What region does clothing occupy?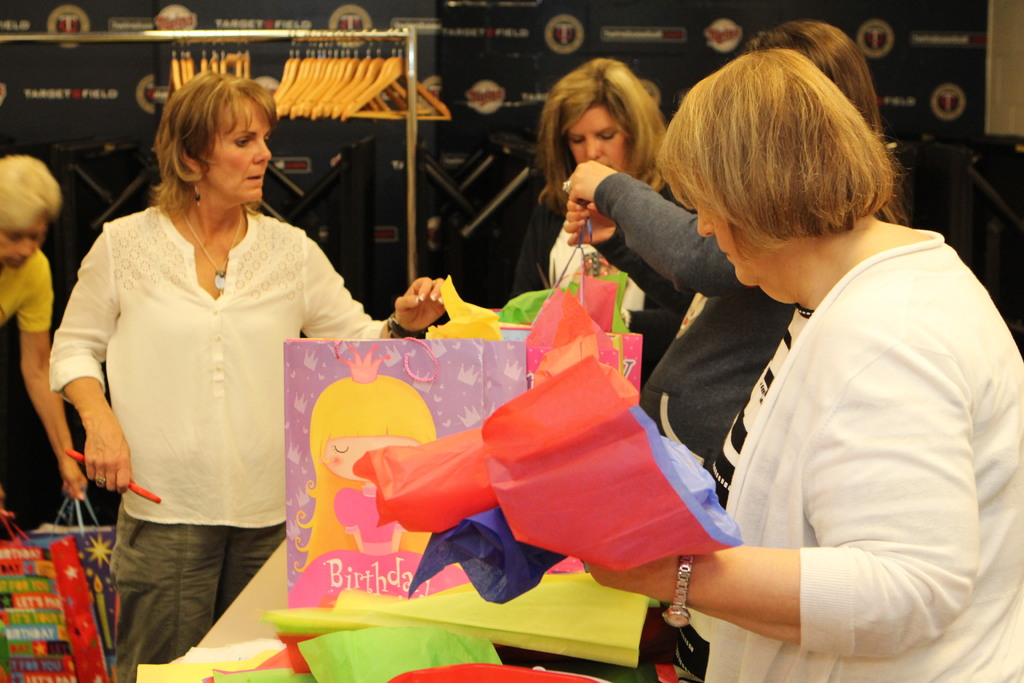
x1=0 y1=244 x2=65 y2=334.
